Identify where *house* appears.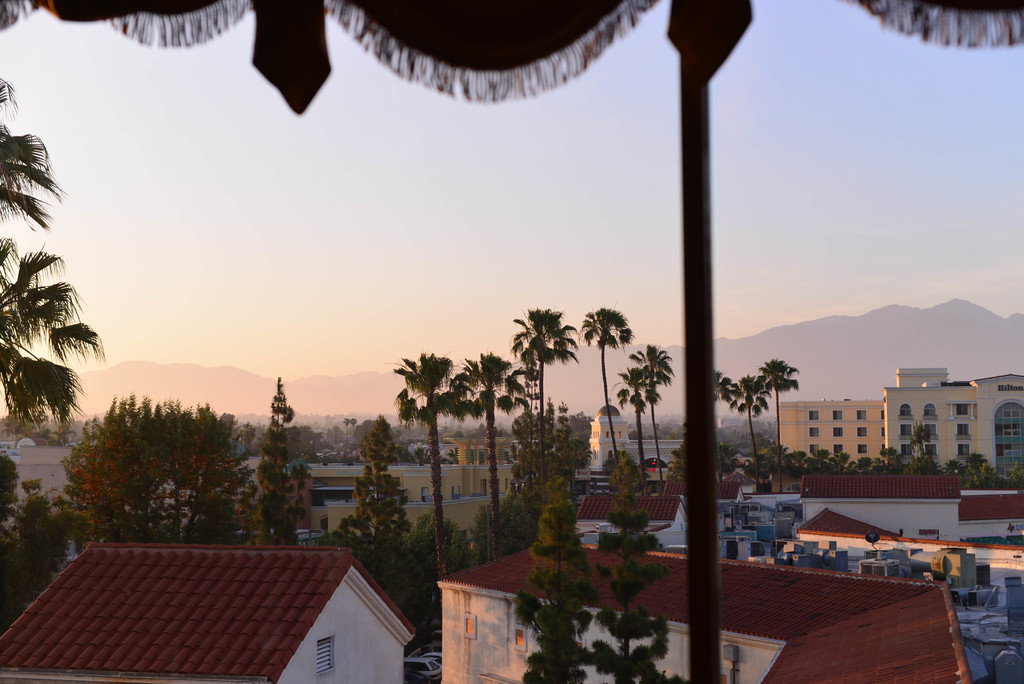
Appears at x1=51, y1=539, x2=428, y2=671.
